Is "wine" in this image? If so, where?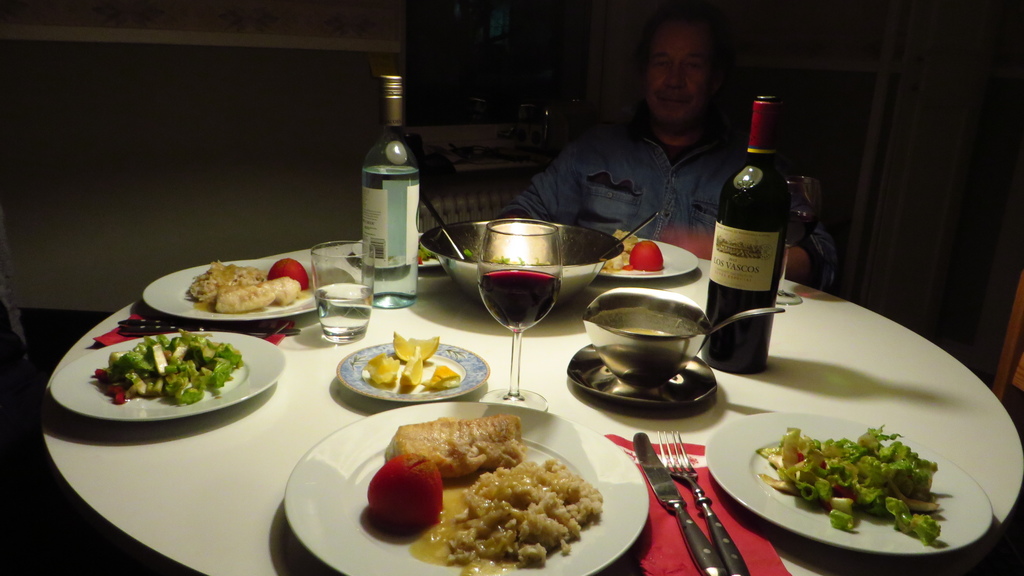
Yes, at box=[362, 167, 420, 308].
